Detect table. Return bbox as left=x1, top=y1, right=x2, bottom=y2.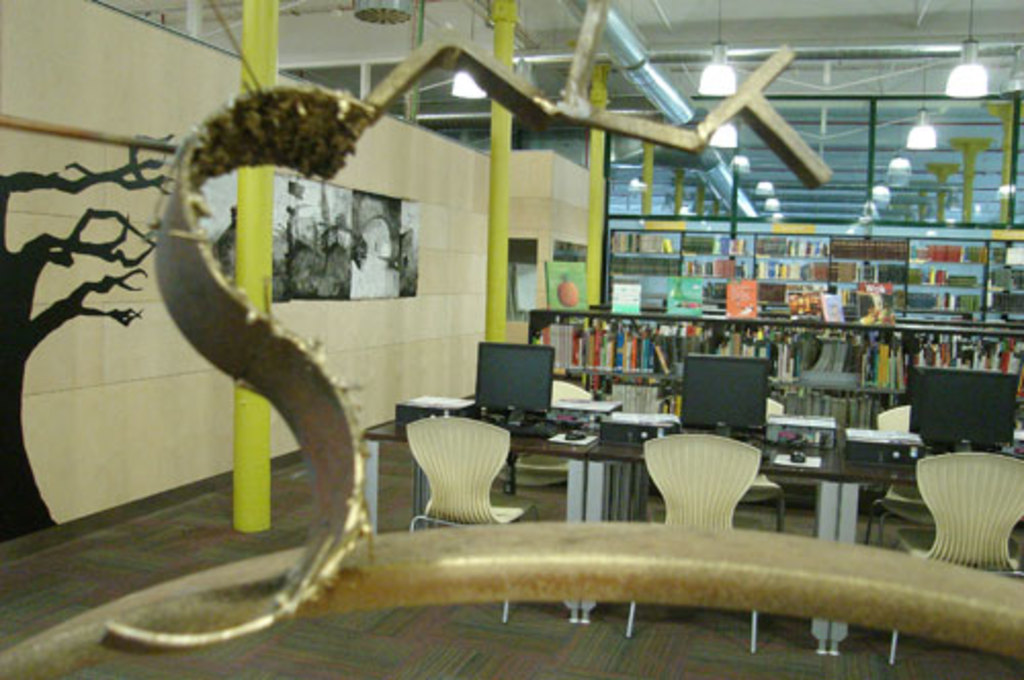
left=354, top=401, right=1022, bottom=660.
